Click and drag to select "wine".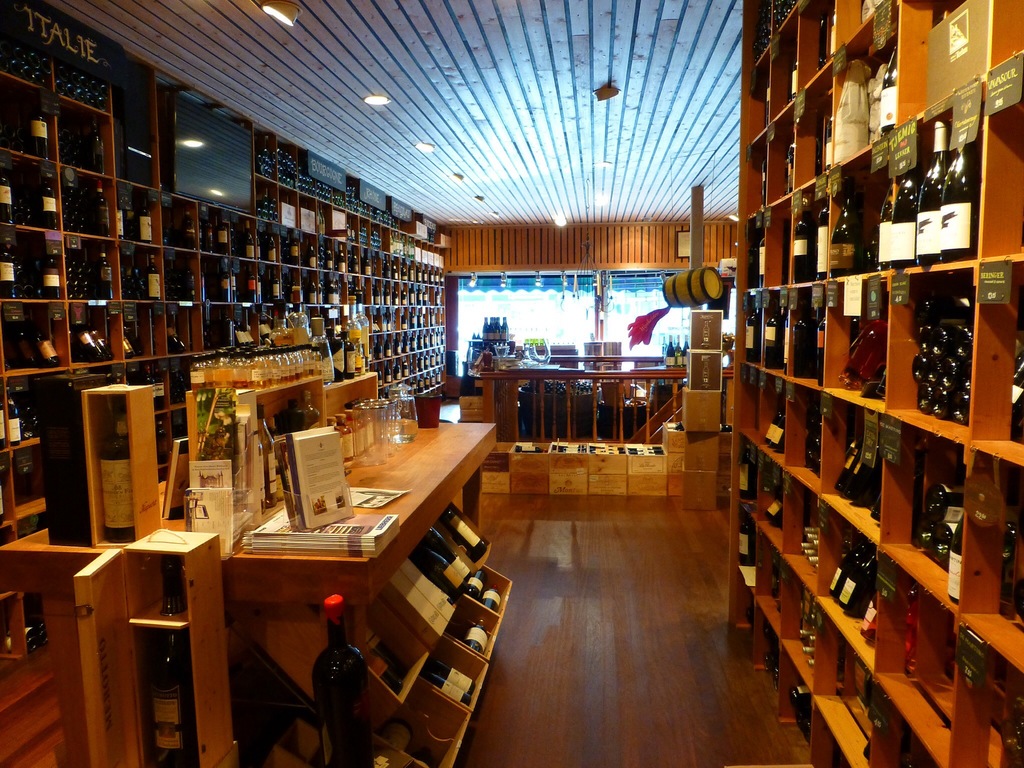
Selection: (4,637,31,656).
